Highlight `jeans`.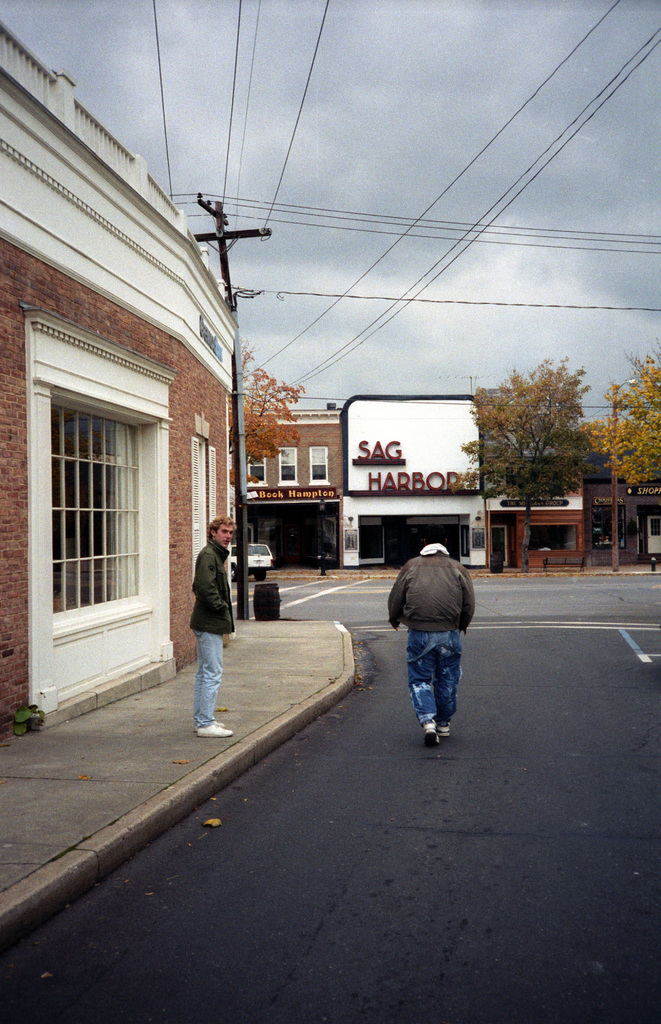
Highlighted region: detection(193, 628, 226, 728).
